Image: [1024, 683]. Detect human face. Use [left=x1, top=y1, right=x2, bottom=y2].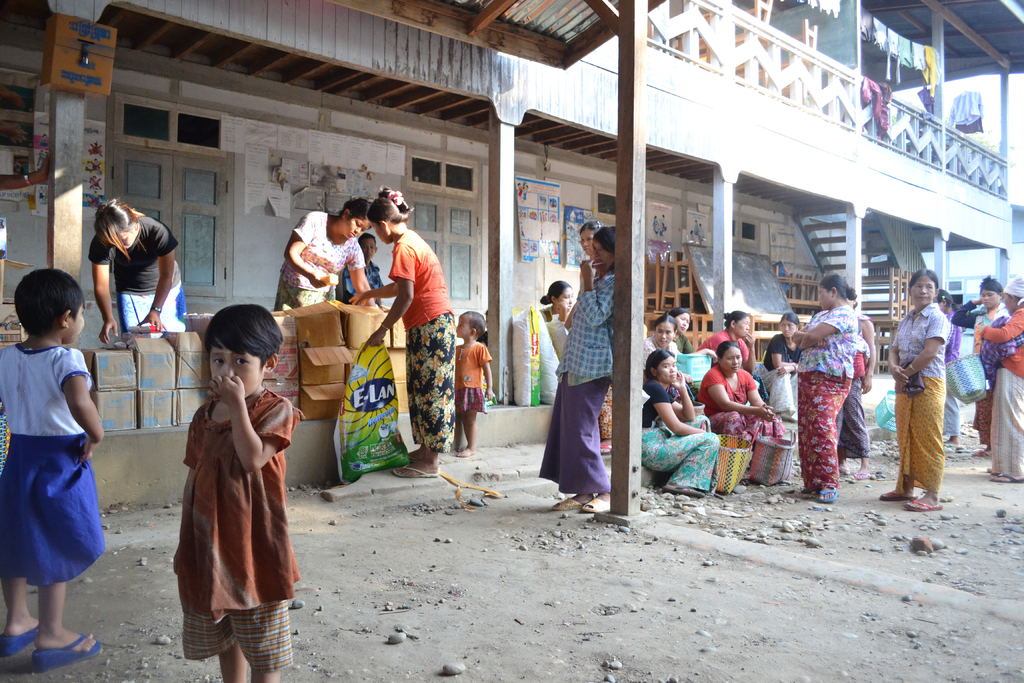
[left=70, top=298, right=84, bottom=339].
